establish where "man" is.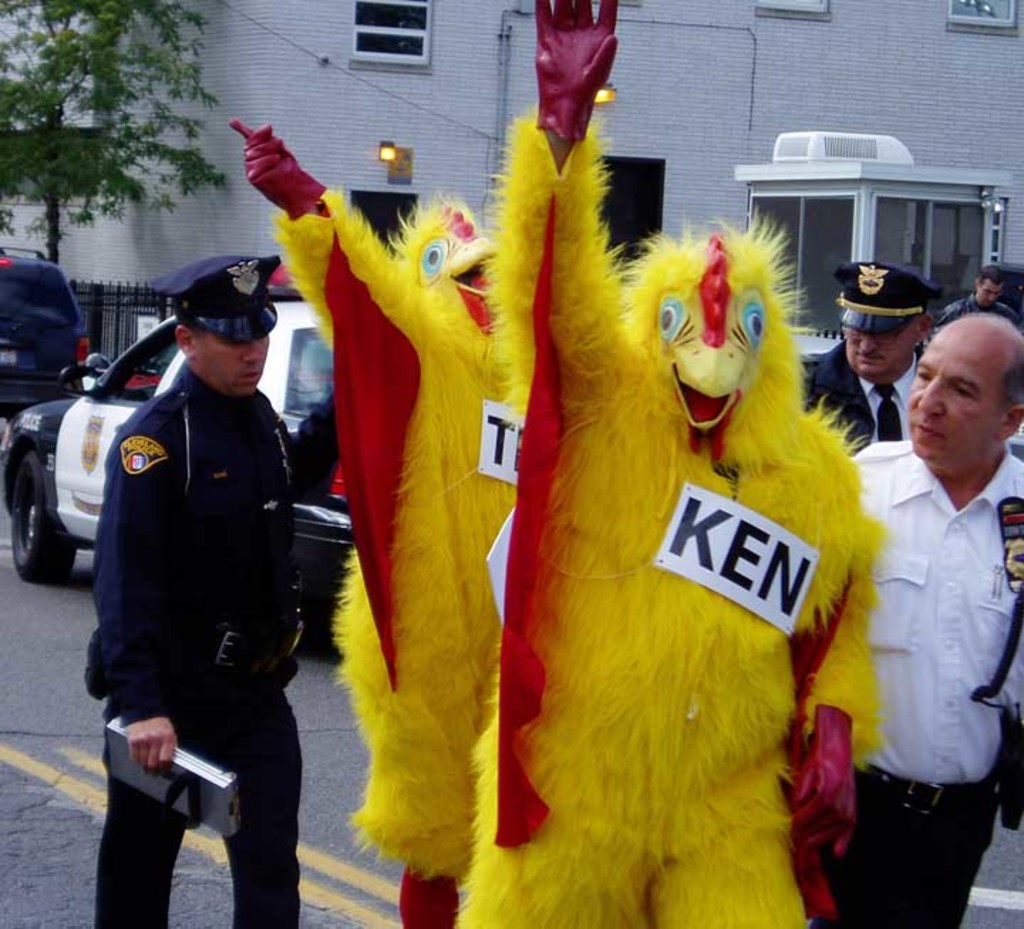
Established at (806,314,1023,928).
